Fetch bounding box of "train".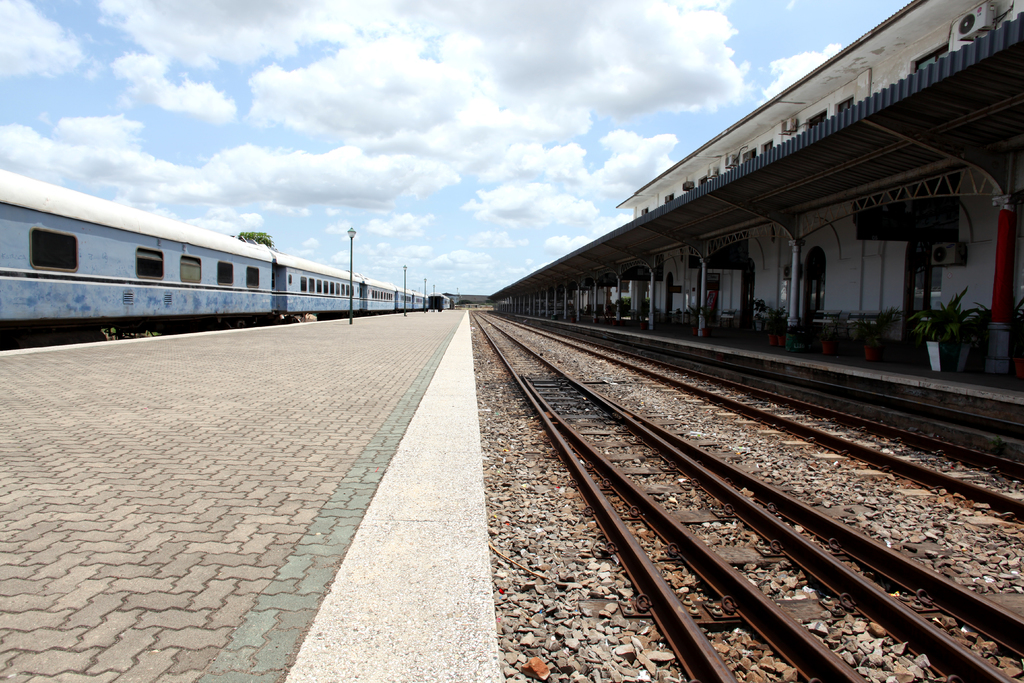
Bbox: <box>419,288,448,310</box>.
